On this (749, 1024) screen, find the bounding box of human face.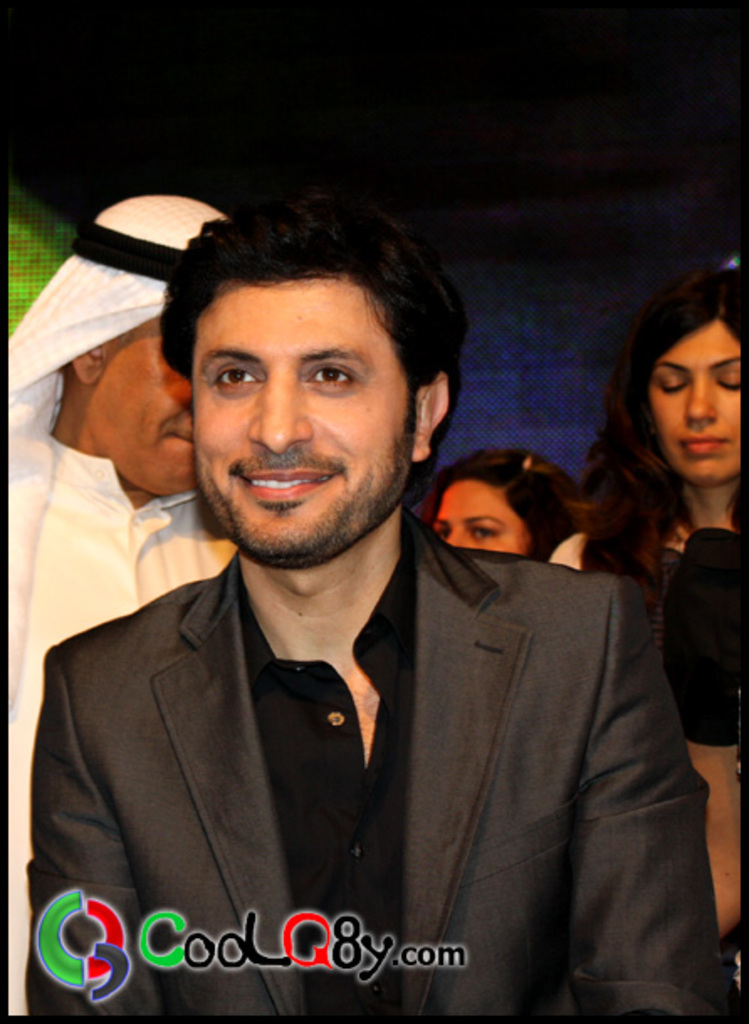
Bounding box: 423/478/524/551.
